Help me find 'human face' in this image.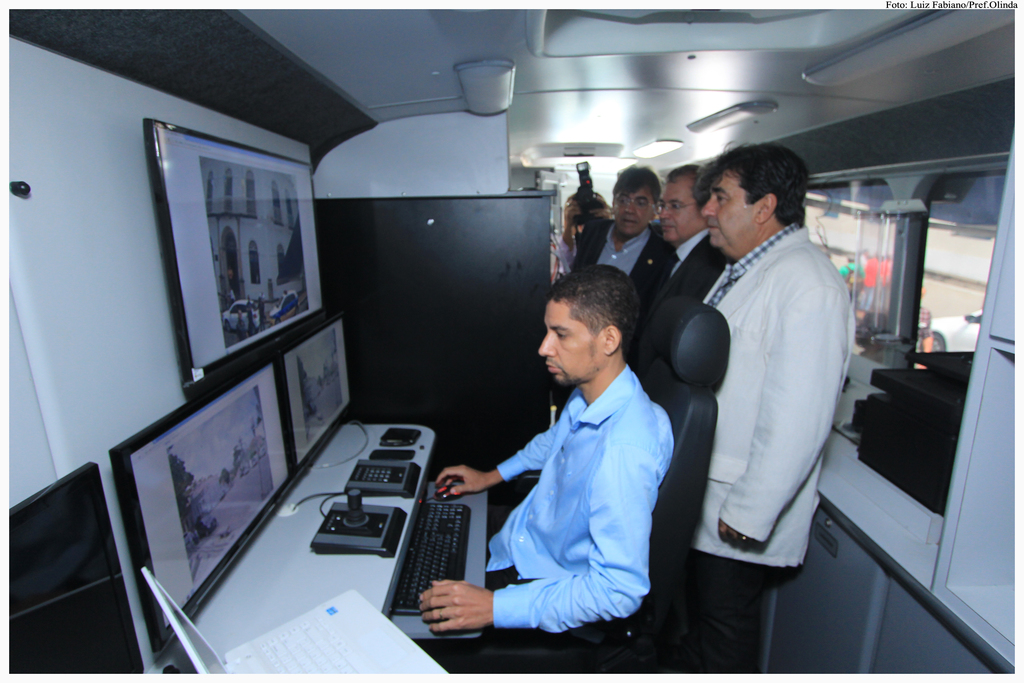
Found it: rect(616, 188, 655, 236).
